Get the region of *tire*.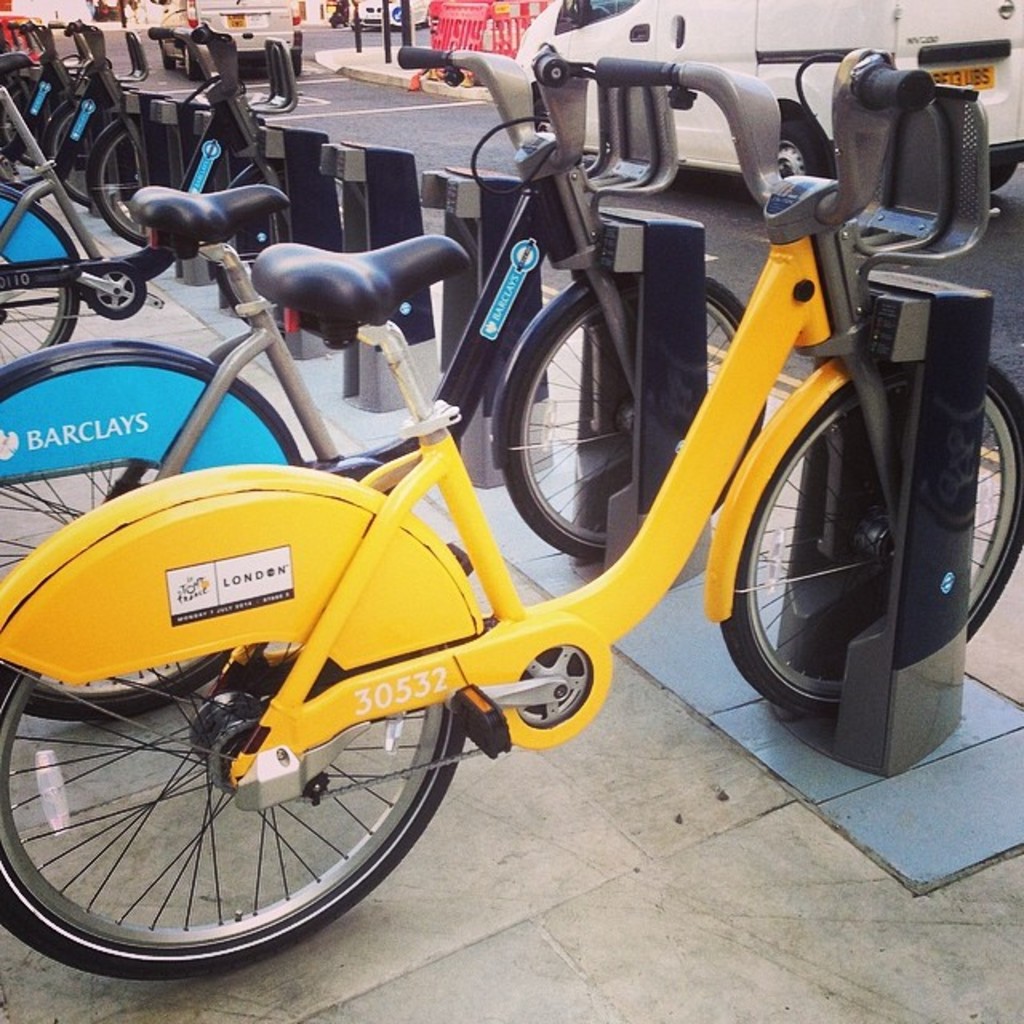
{"left": 22, "top": 526, "right": 472, "bottom": 981}.
